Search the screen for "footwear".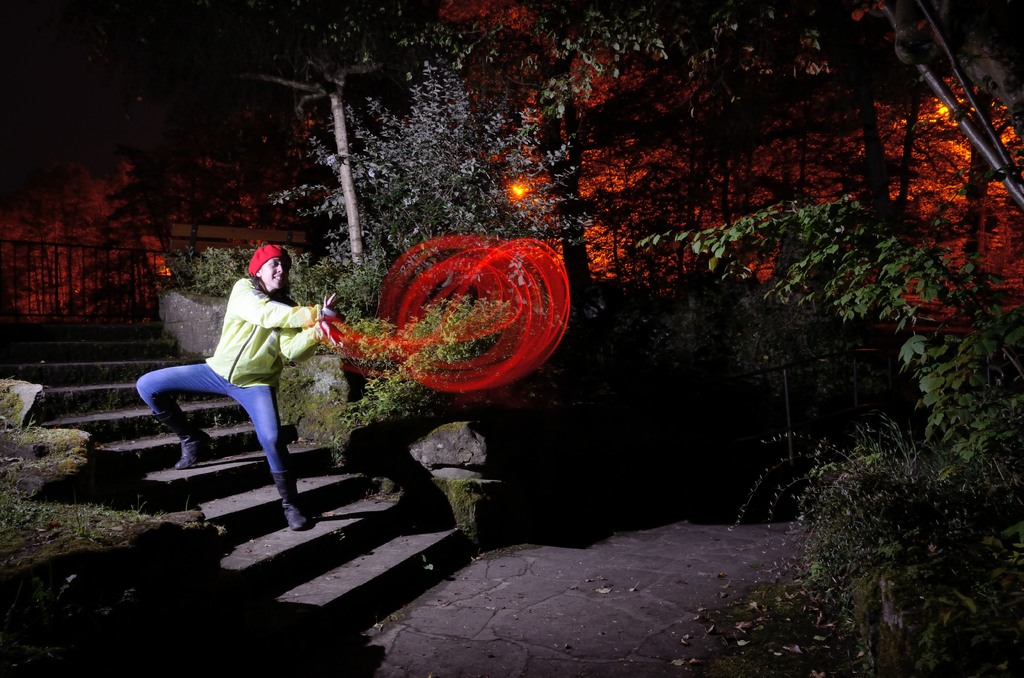
Found at Rect(156, 401, 214, 469).
